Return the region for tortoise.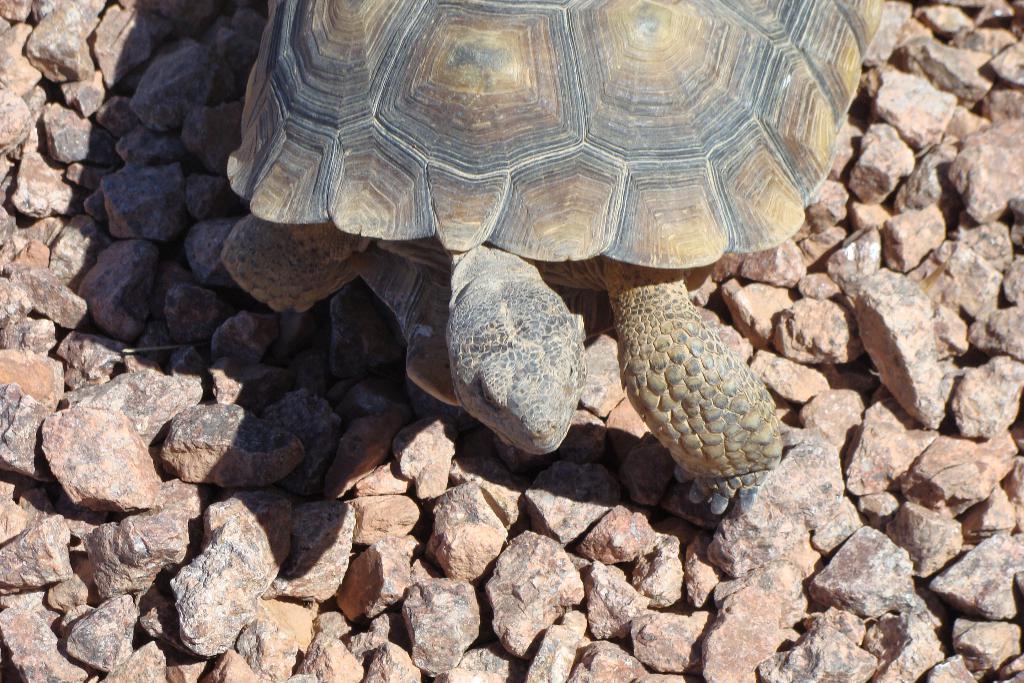
region(223, 0, 916, 511).
